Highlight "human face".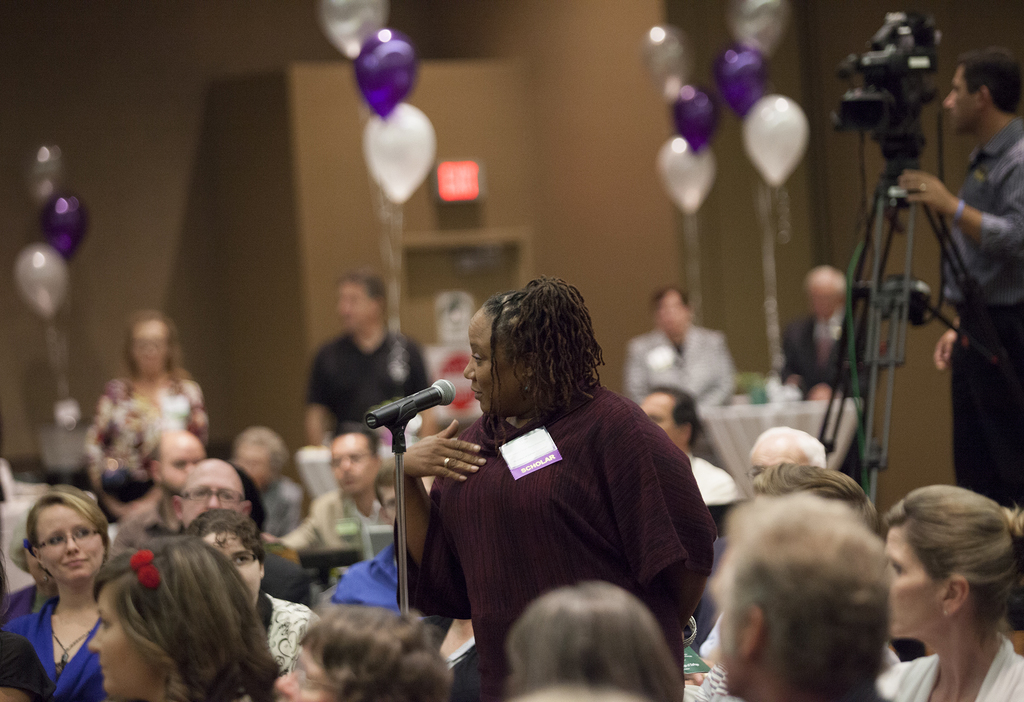
Highlighted region: rect(660, 290, 687, 335).
